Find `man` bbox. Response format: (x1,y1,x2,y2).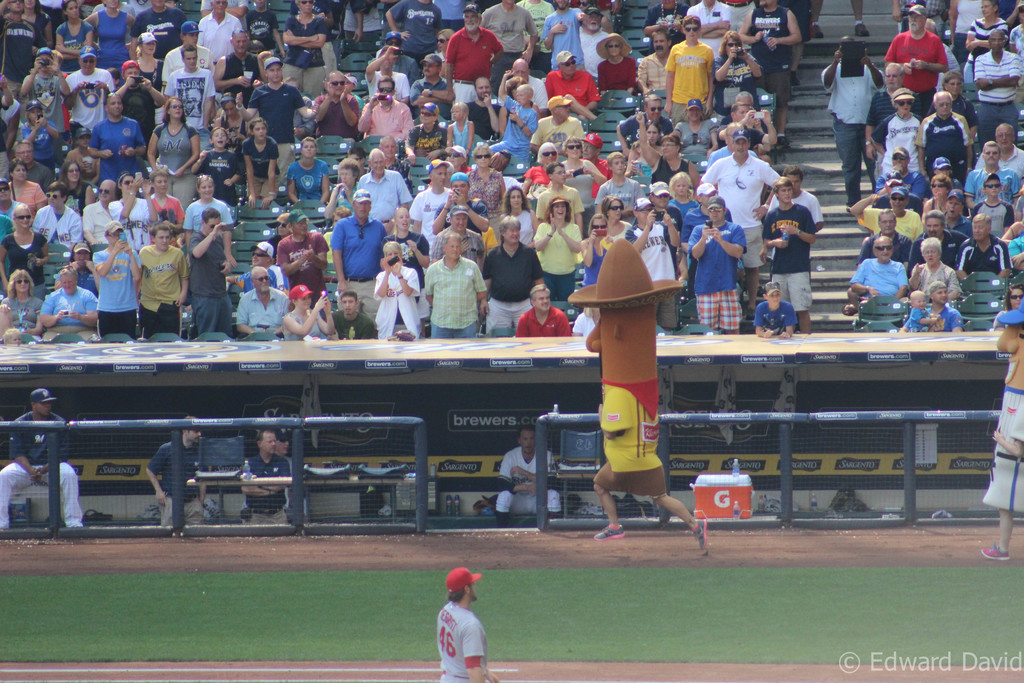
(857,210,921,281).
